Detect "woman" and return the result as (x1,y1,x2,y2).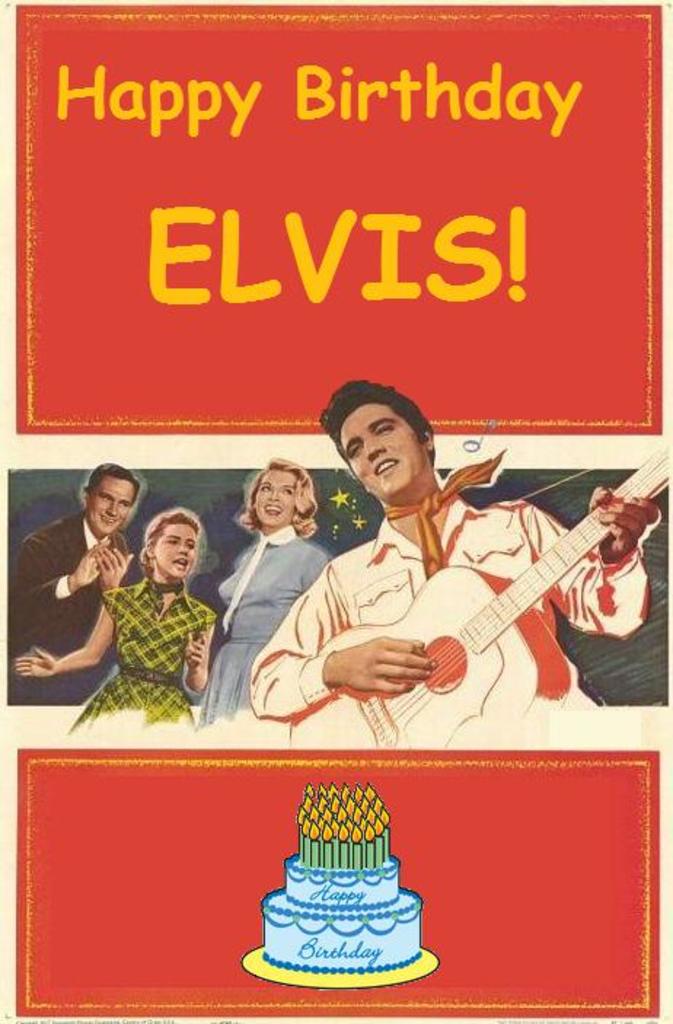
(13,507,219,740).
